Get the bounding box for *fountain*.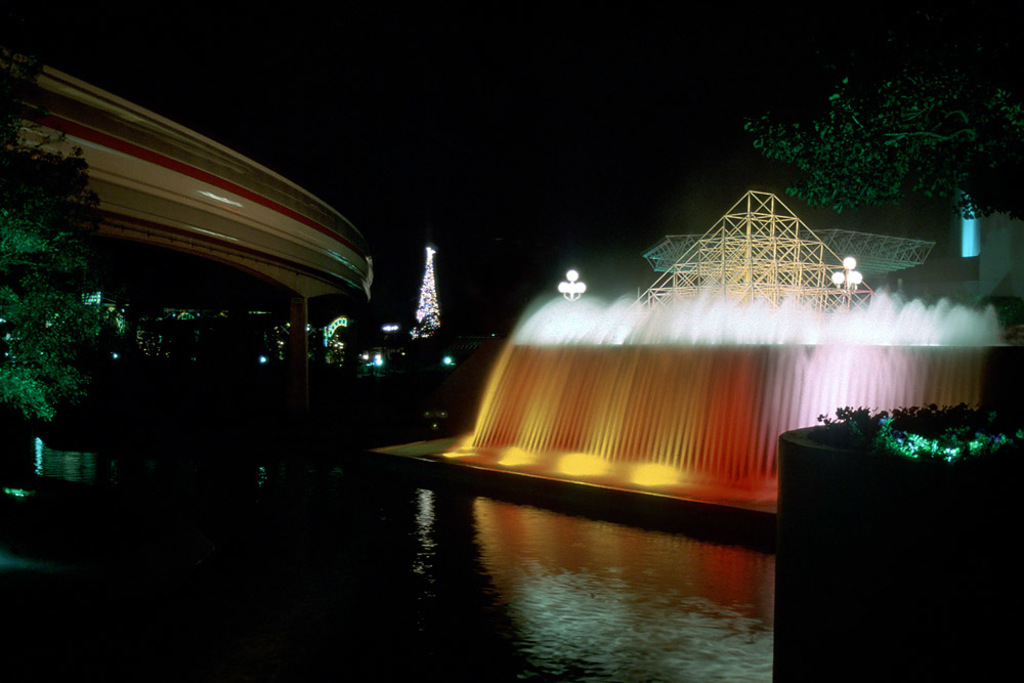
BBox(369, 292, 1023, 525).
